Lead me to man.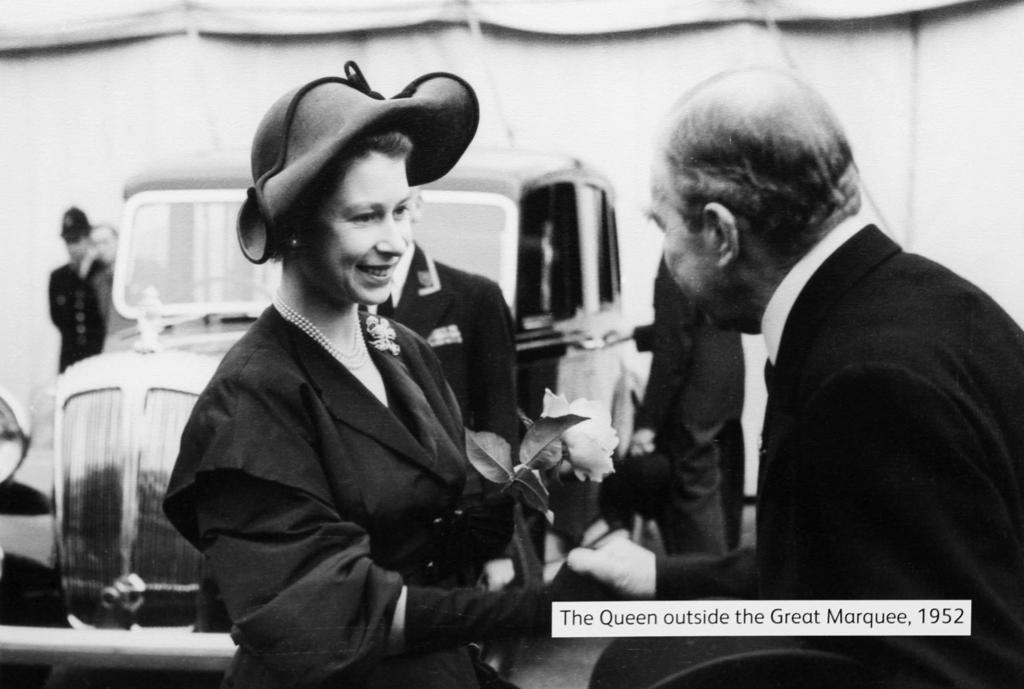
Lead to BBox(609, 253, 749, 554).
